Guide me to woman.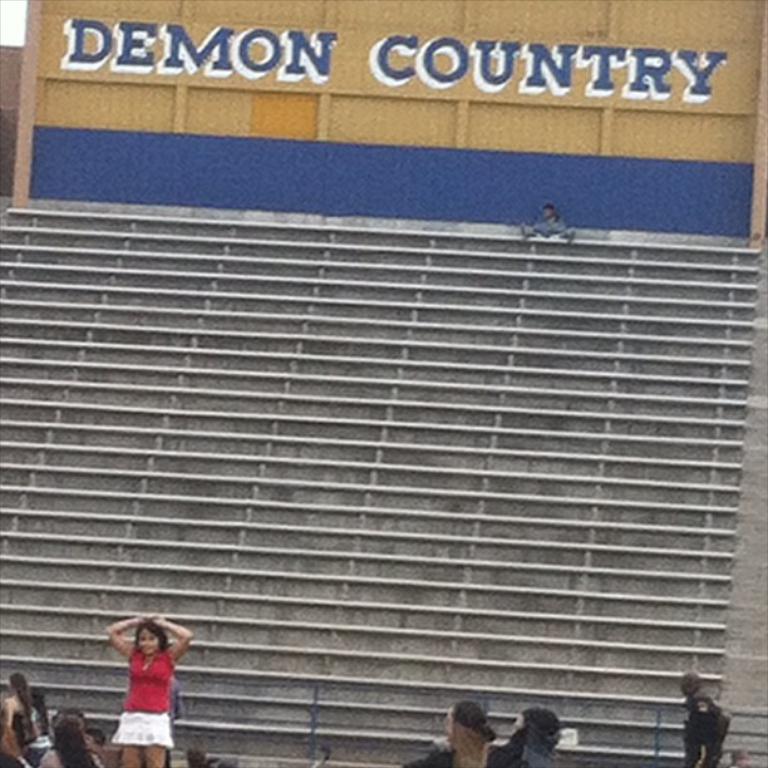
Guidance: (x1=408, y1=700, x2=516, y2=767).
